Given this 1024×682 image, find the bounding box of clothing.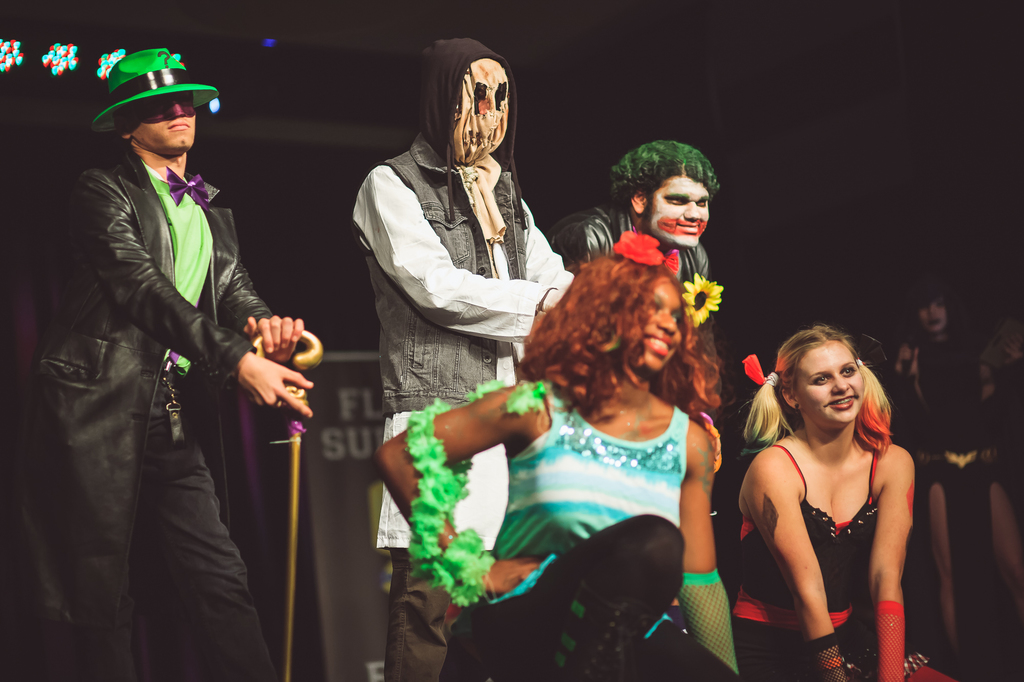
<box>721,438,925,681</box>.
